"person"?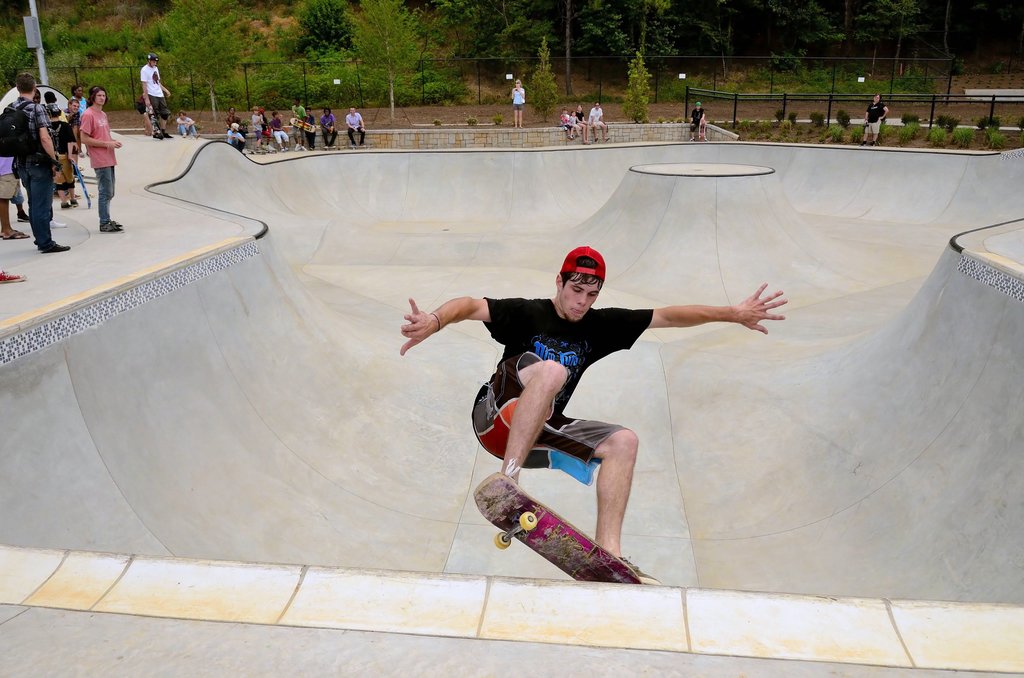
{"x1": 251, "y1": 107, "x2": 262, "y2": 149}
